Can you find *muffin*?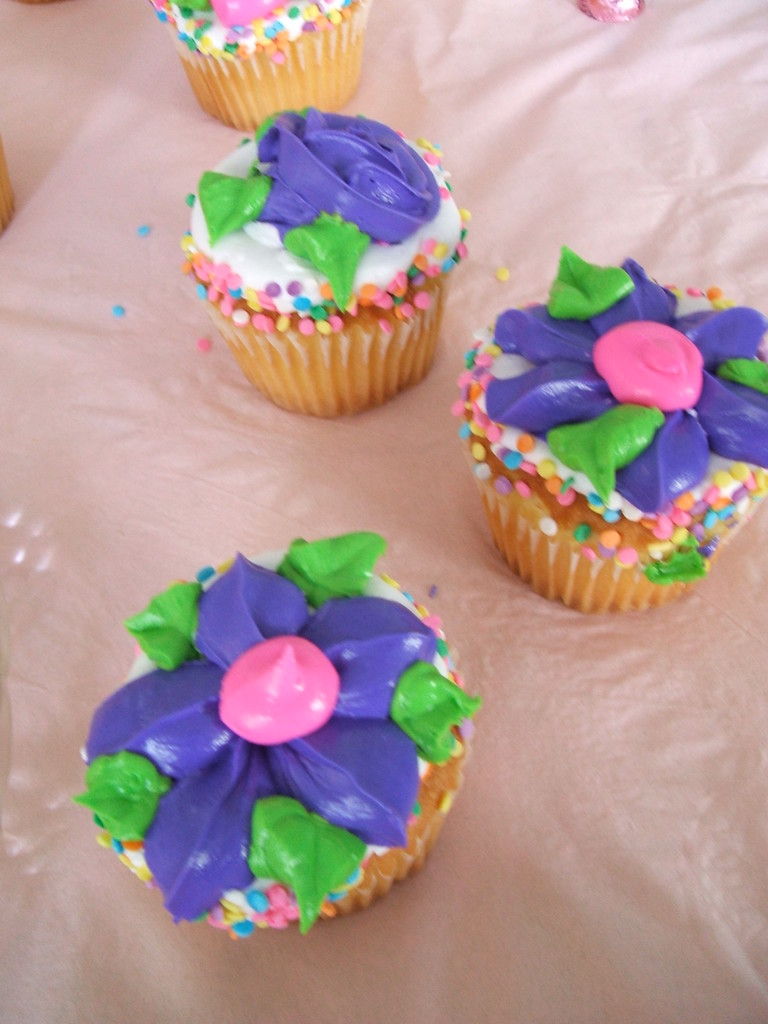
Yes, bounding box: left=145, top=0, right=369, bottom=135.
